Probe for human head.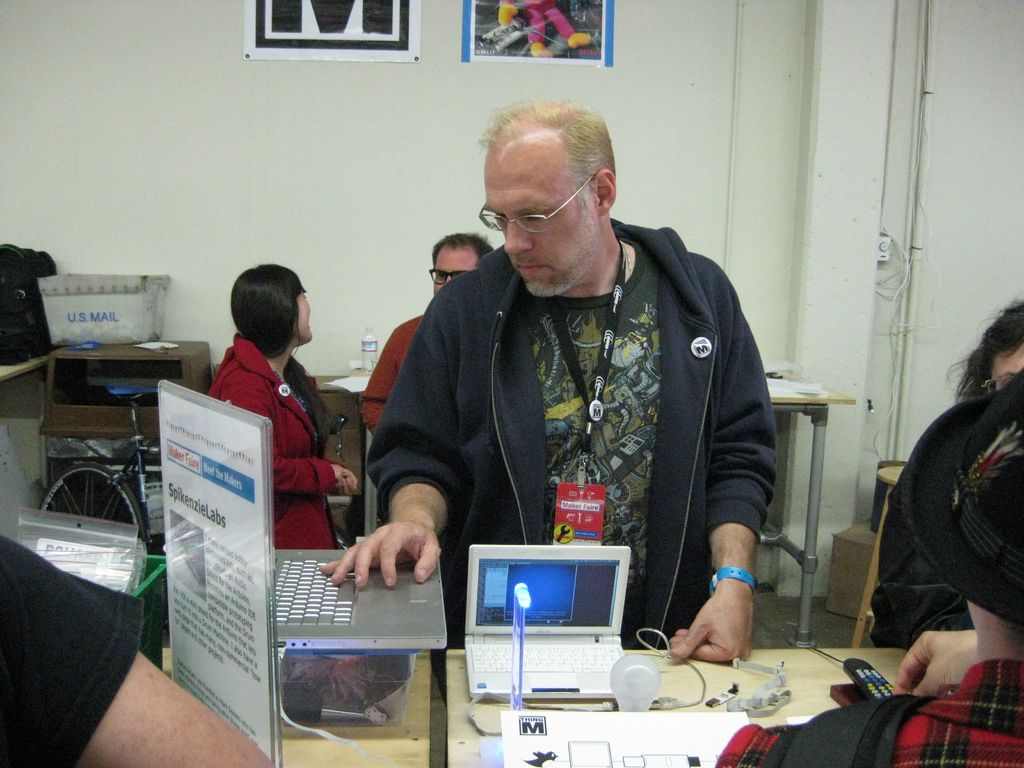
Probe result: detection(979, 300, 1023, 392).
